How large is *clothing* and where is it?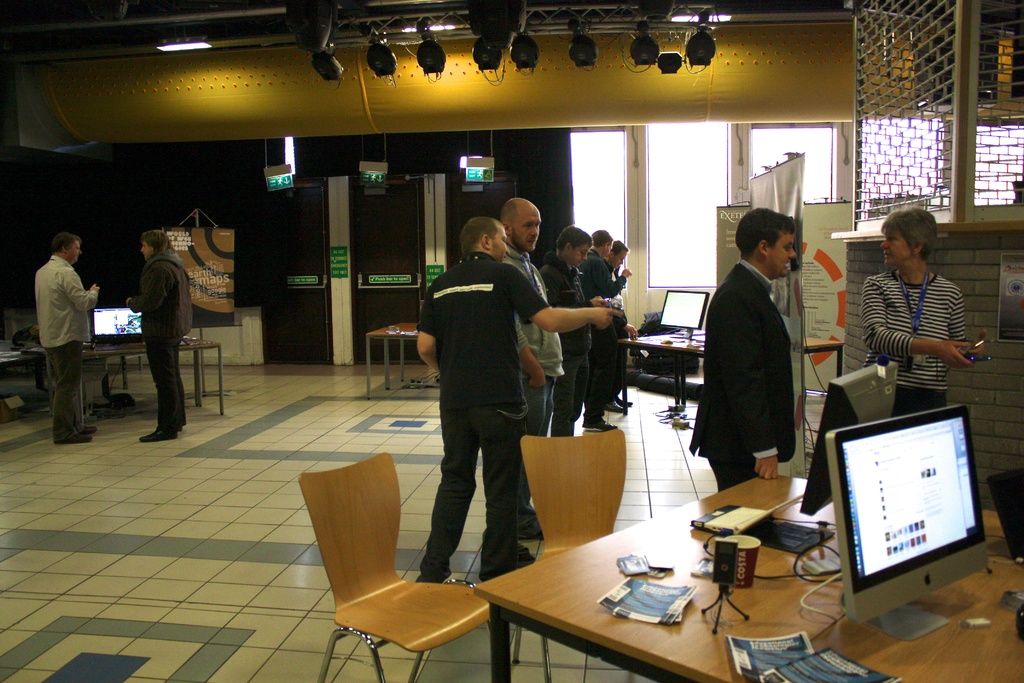
Bounding box: x1=496 y1=245 x2=566 y2=532.
